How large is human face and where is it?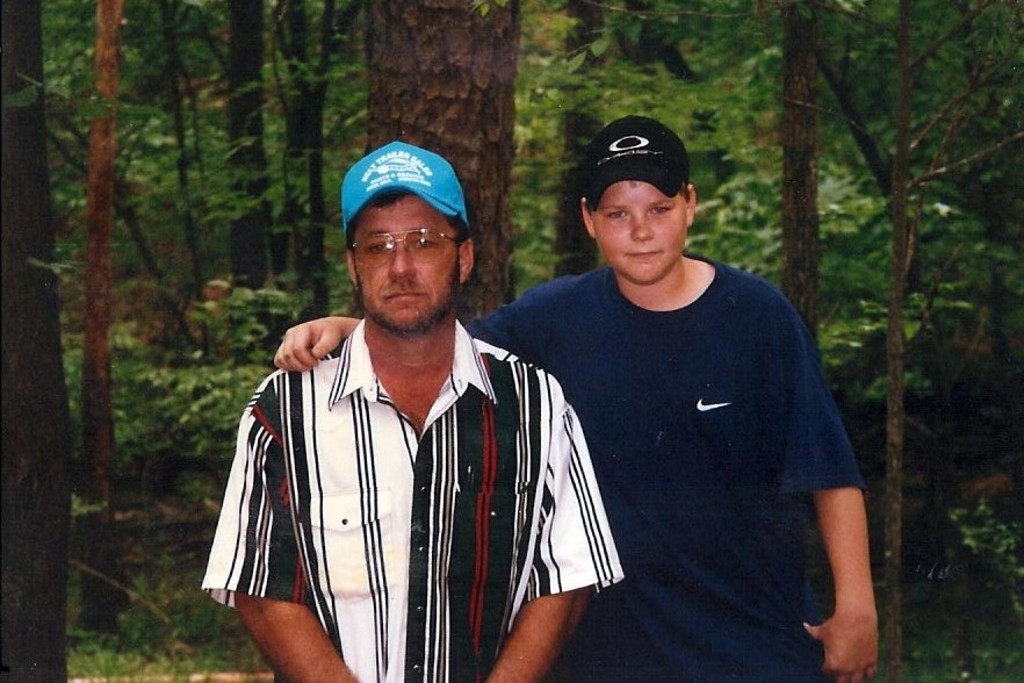
Bounding box: bbox=(342, 199, 460, 333).
